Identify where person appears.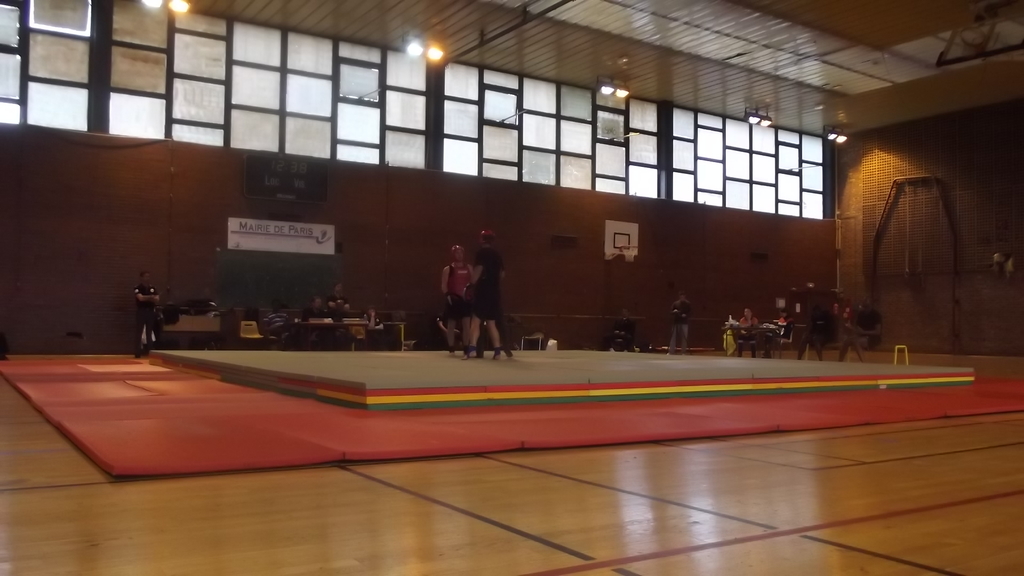
Appears at {"x1": 762, "y1": 308, "x2": 793, "y2": 358}.
